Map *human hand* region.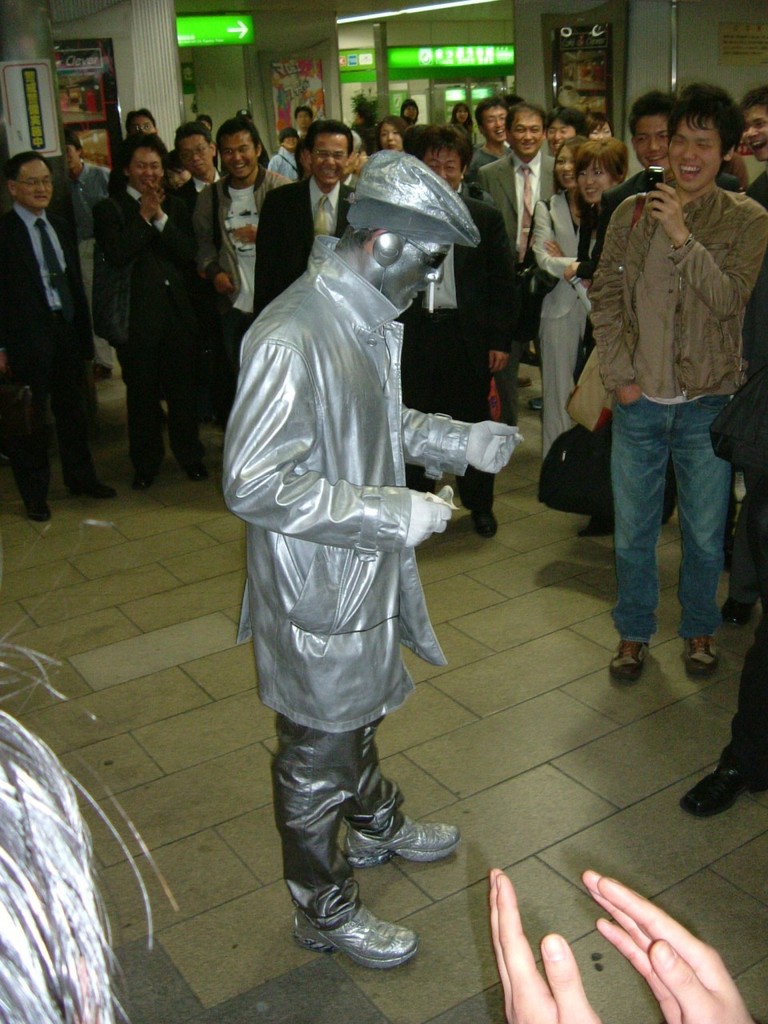
Mapped to <box>488,862,601,1023</box>.
